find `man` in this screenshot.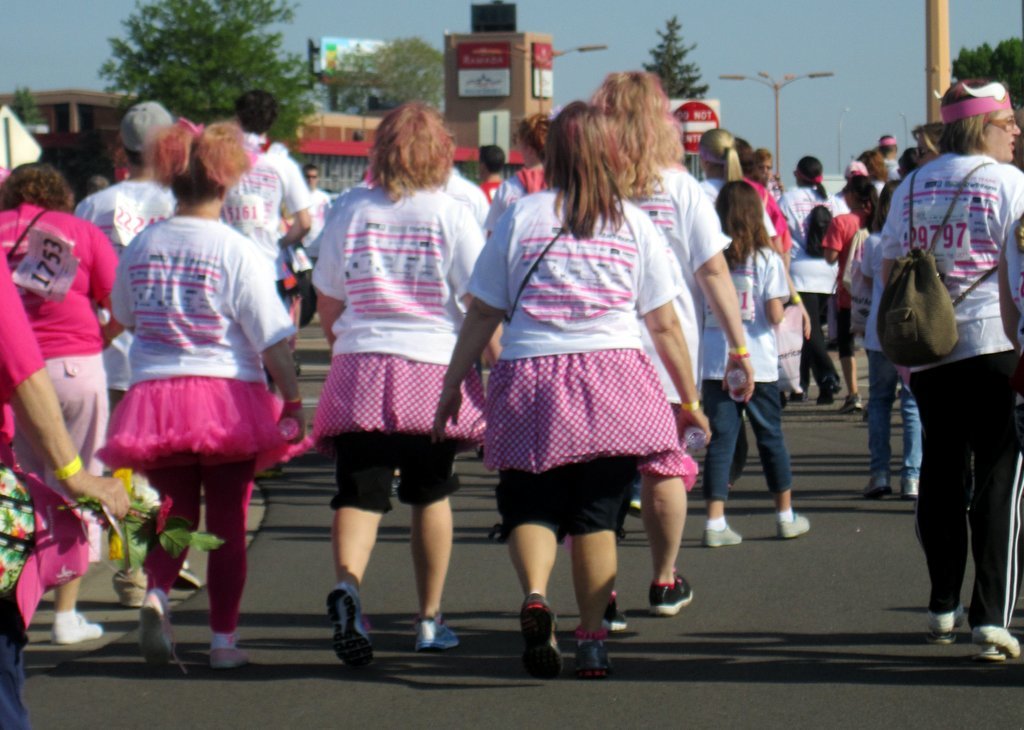
The bounding box for `man` is (x1=757, y1=144, x2=774, y2=200).
